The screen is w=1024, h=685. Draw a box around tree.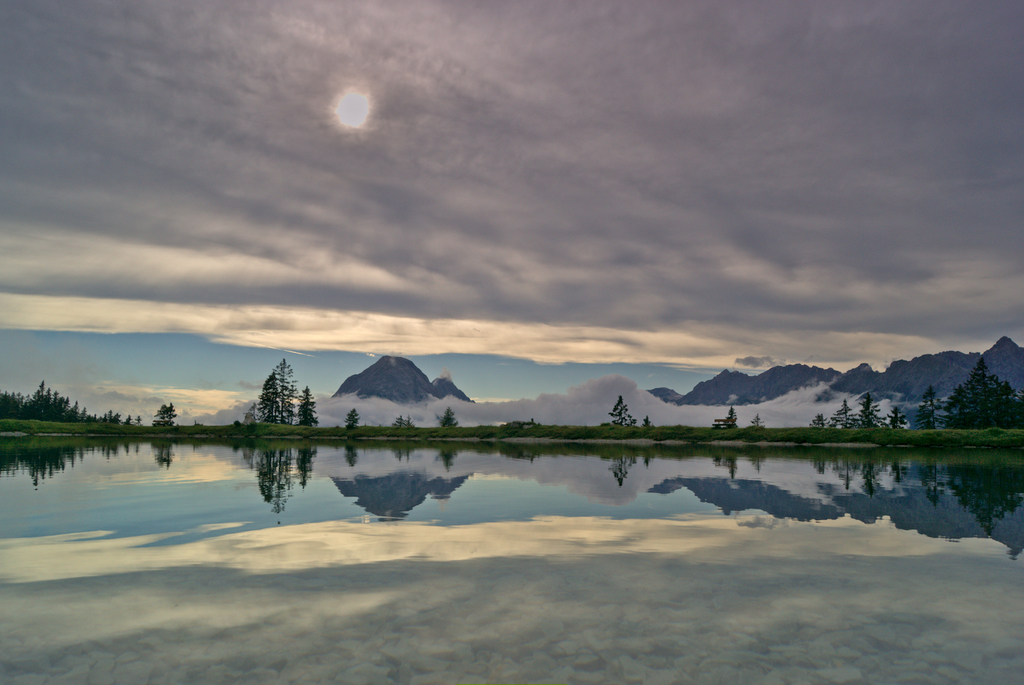
region(941, 359, 1023, 428).
